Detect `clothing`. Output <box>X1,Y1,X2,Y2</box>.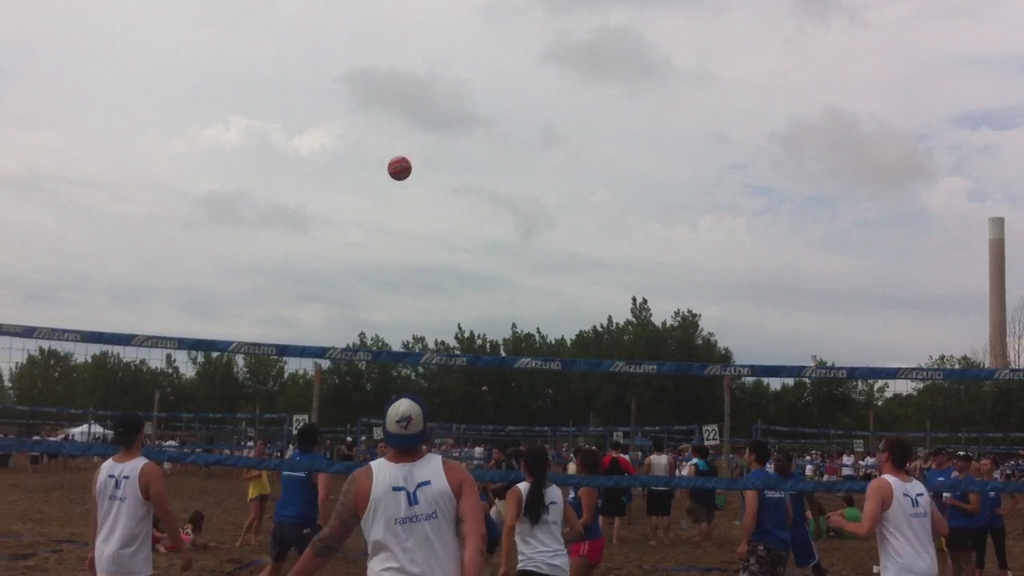
<box>740,466,790,575</box>.
